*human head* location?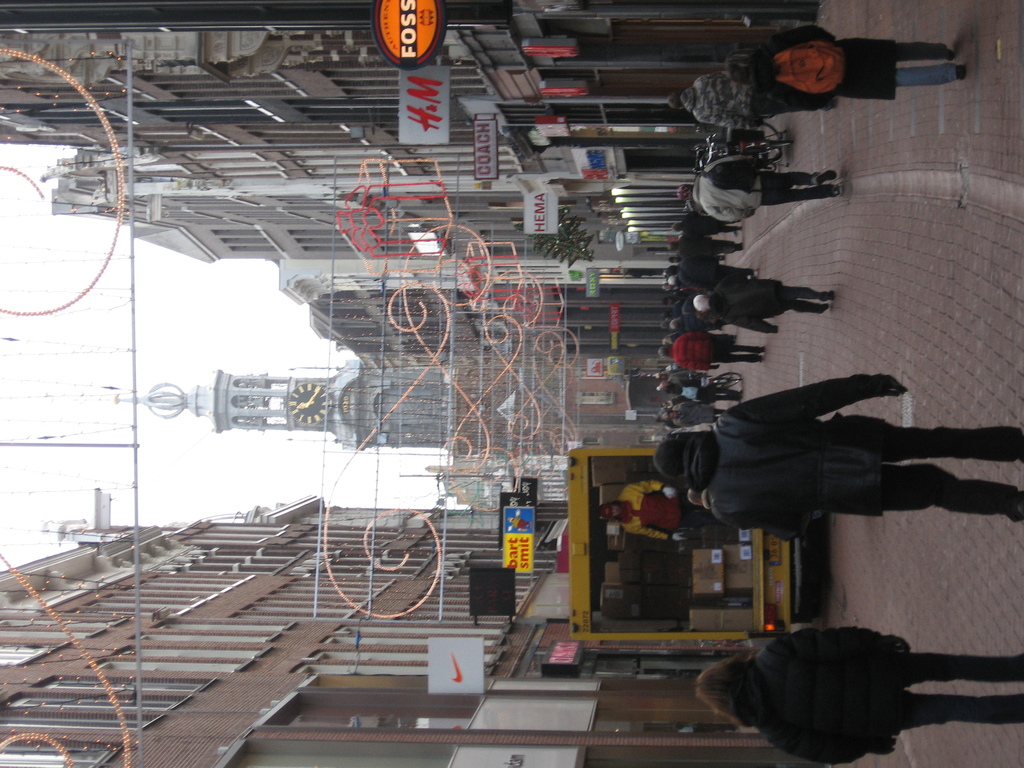
694/659/740/722
